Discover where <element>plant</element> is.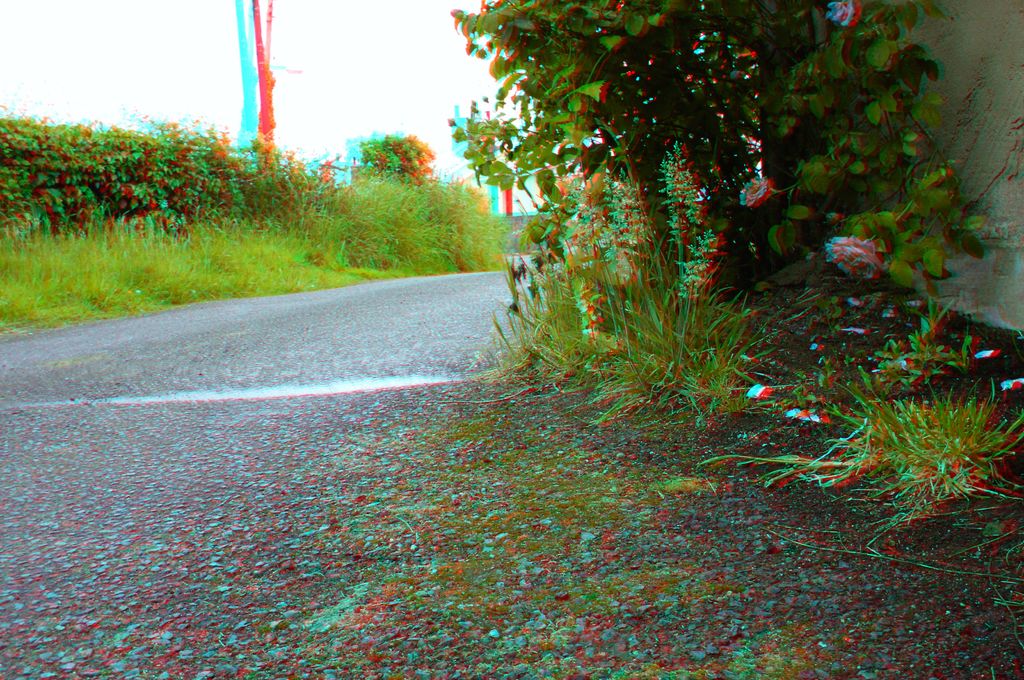
Discovered at crop(493, 144, 781, 424).
